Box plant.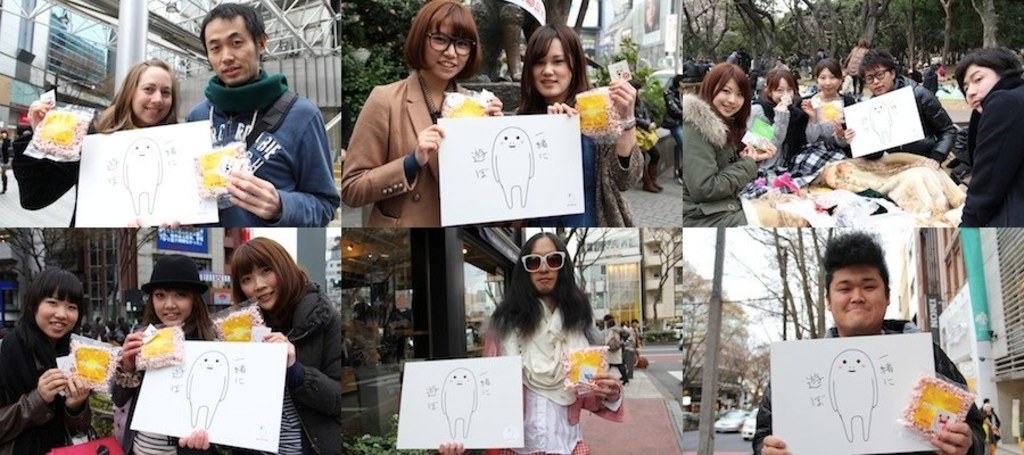
select_region(683, 411, 708, 433).
